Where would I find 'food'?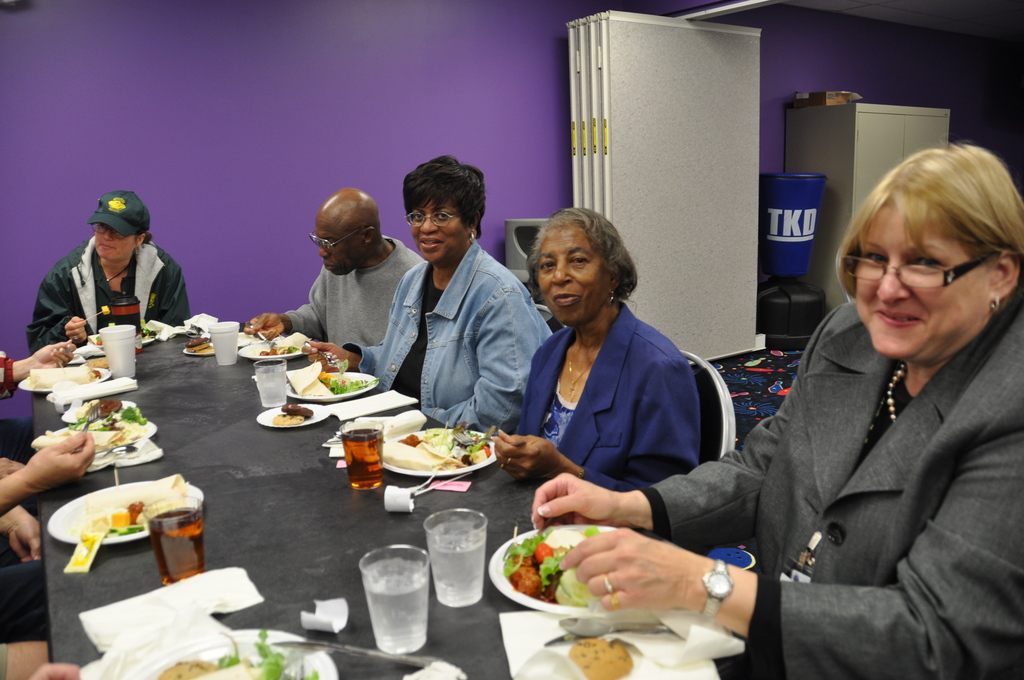
At rect(321, 368, 378, 393).
